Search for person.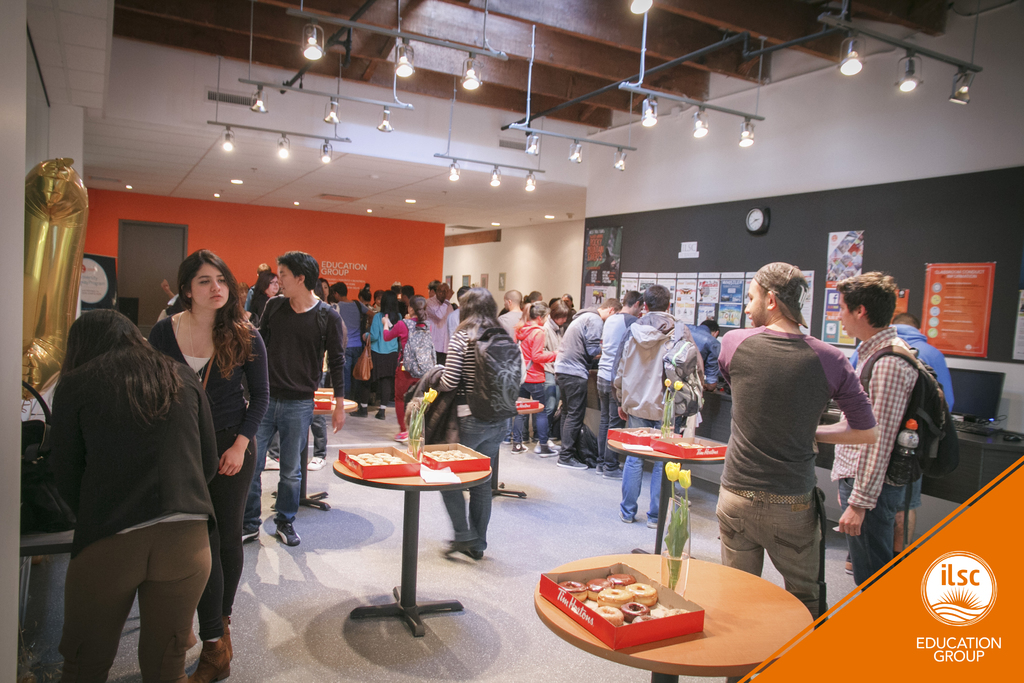
Found at (495, 286, 528, 349).
